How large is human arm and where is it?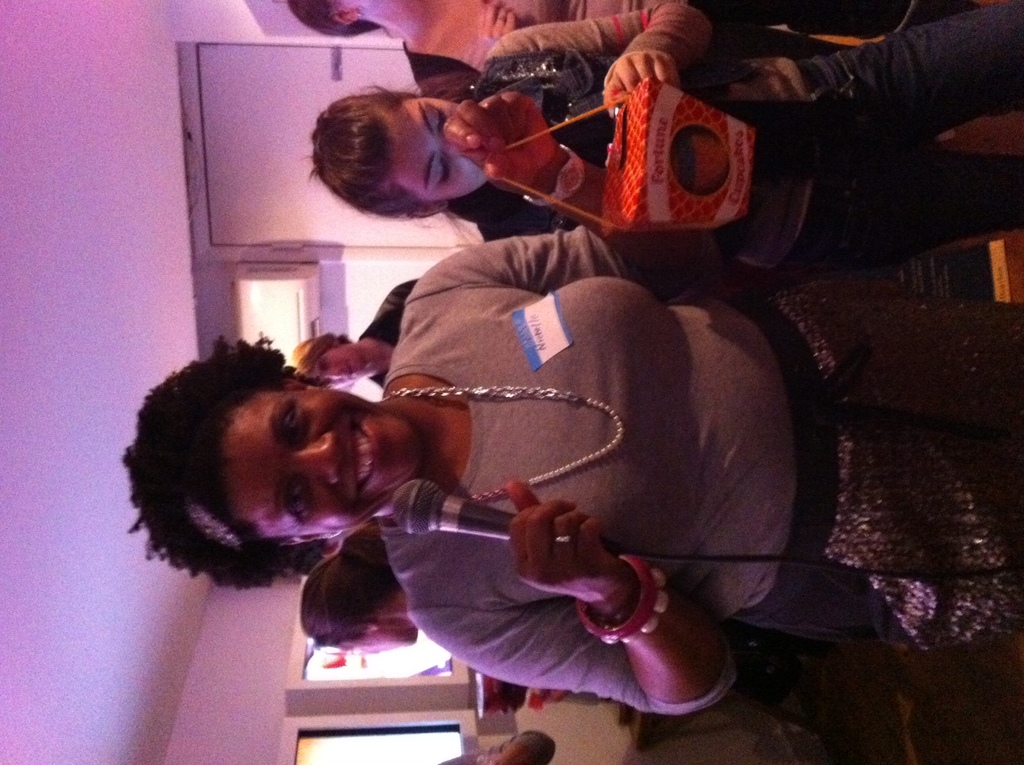
Bounding box: crop(366, 433, 739, 721).
